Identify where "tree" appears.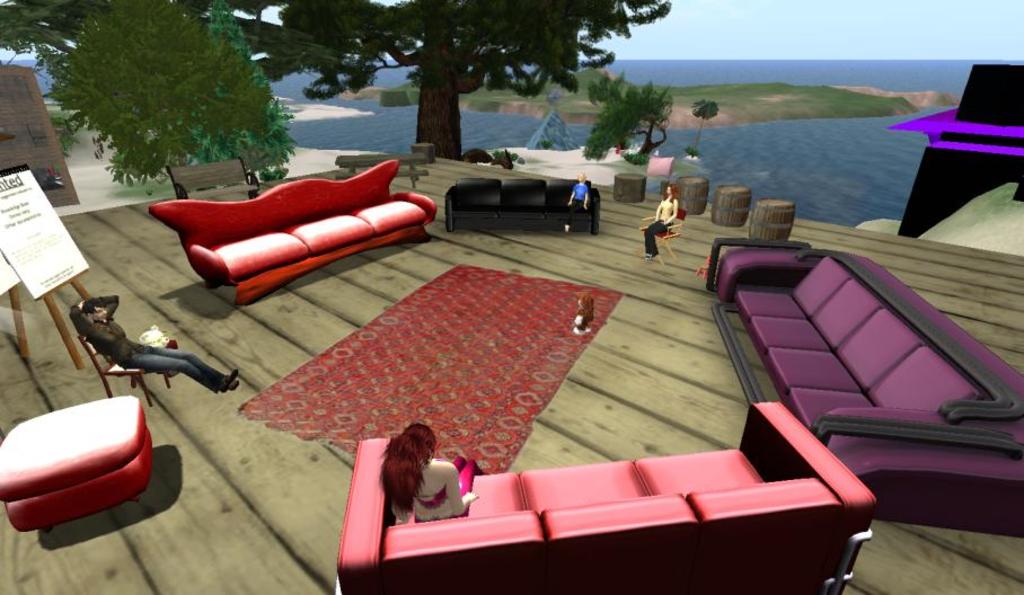
Appears at box=[0, 0, 73, 60].
